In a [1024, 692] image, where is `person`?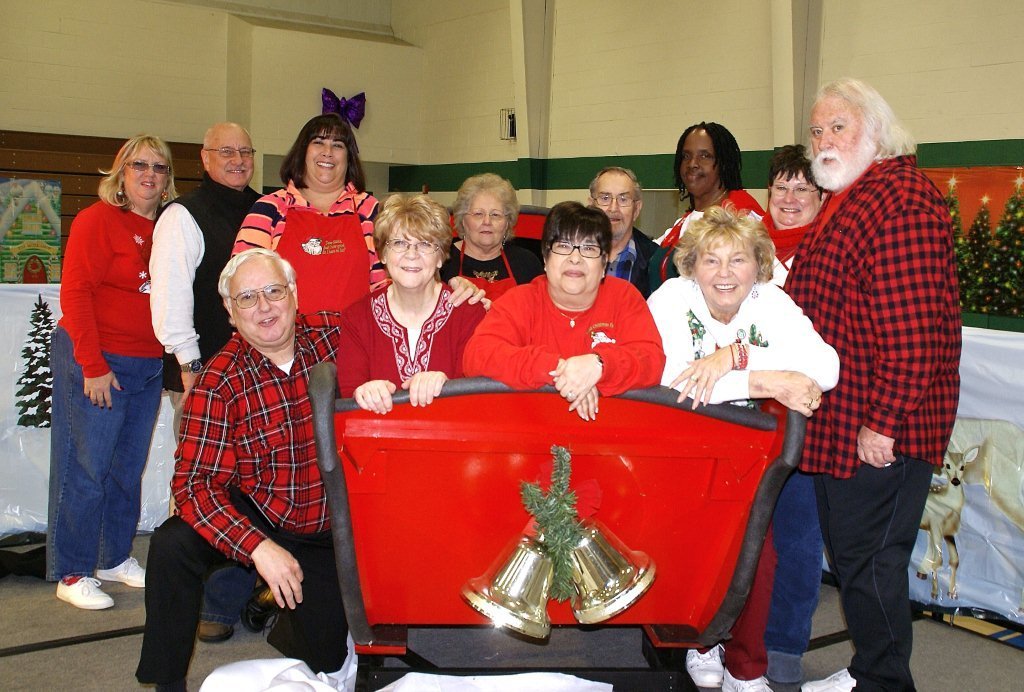
<region>216, 112, 391, 652</region>.
